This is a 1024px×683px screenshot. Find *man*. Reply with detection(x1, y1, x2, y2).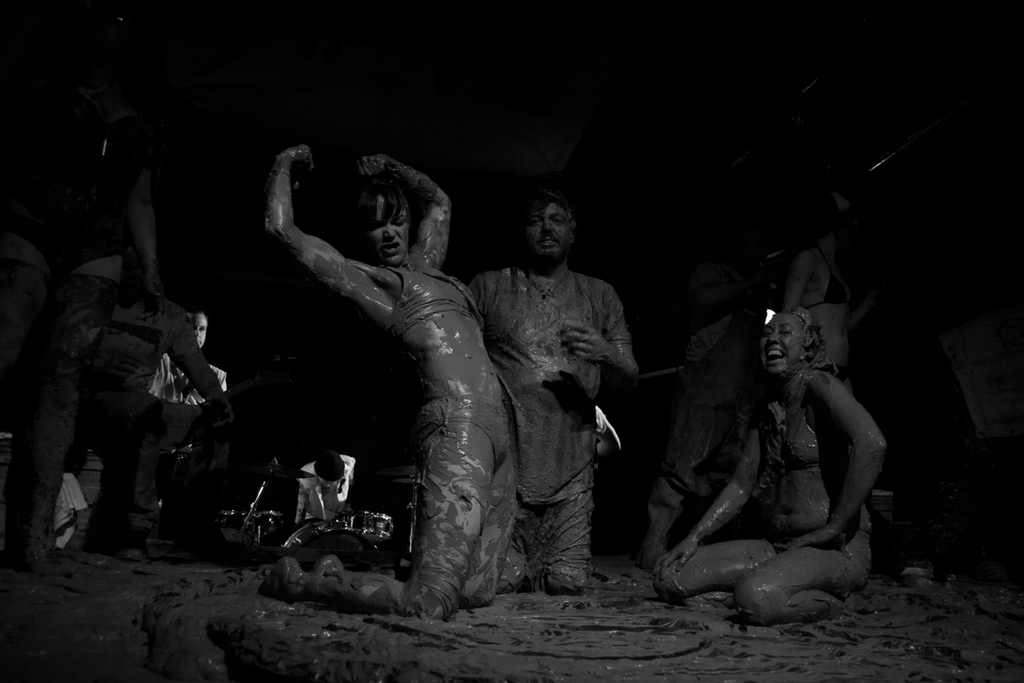
detection(452, 189, 650, 615).
